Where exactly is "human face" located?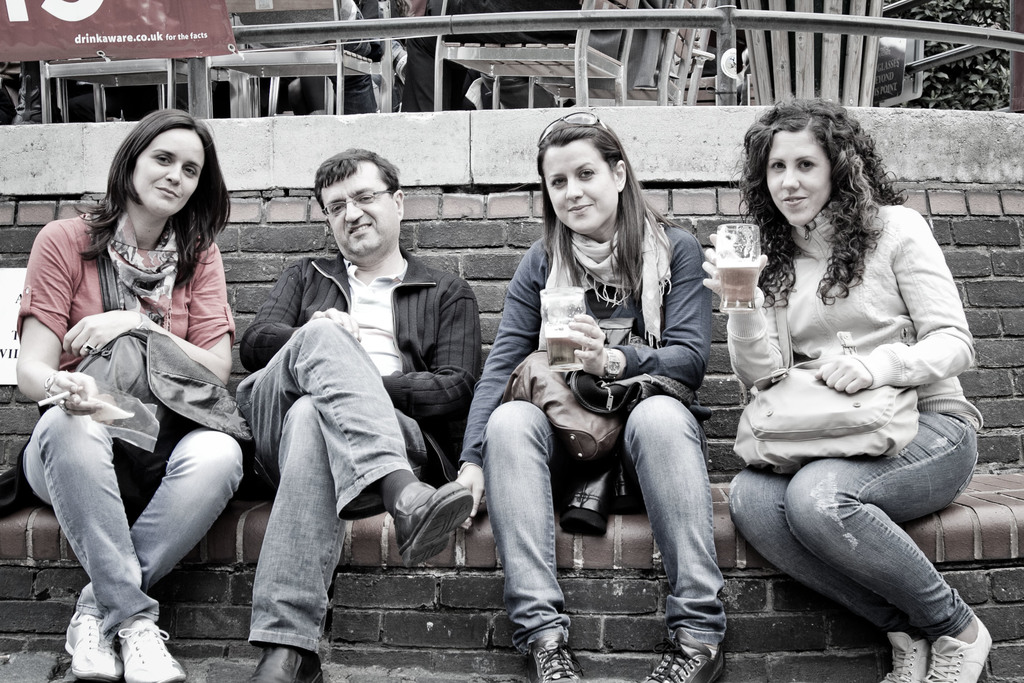
Its bounding box is <box>540,136,618,238</box>.
